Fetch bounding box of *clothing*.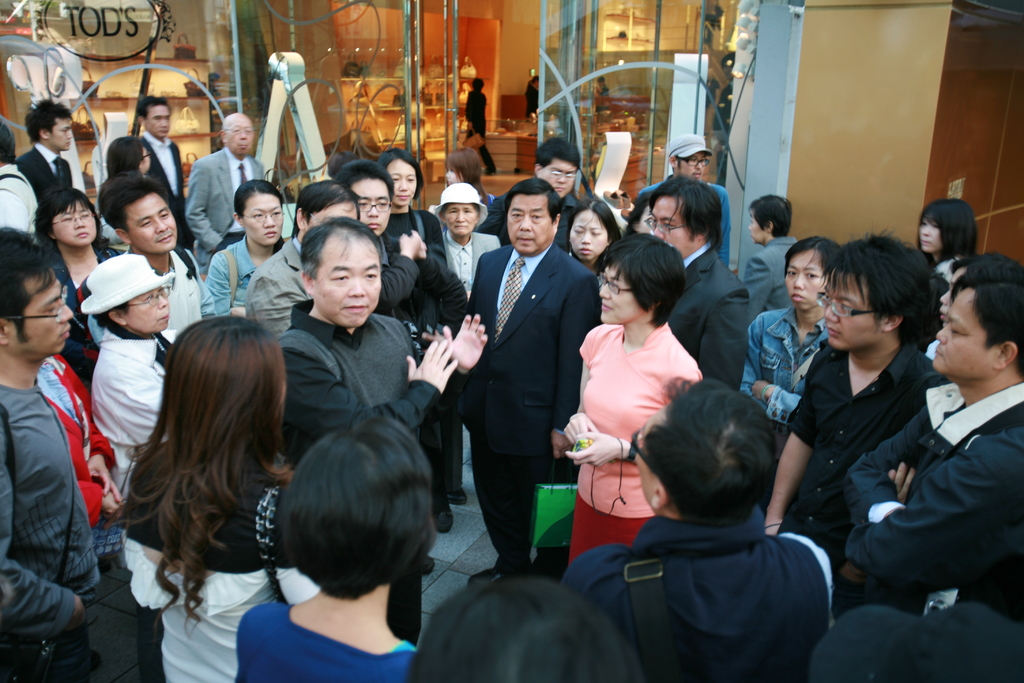
Bbox: 189 145 266 247.
